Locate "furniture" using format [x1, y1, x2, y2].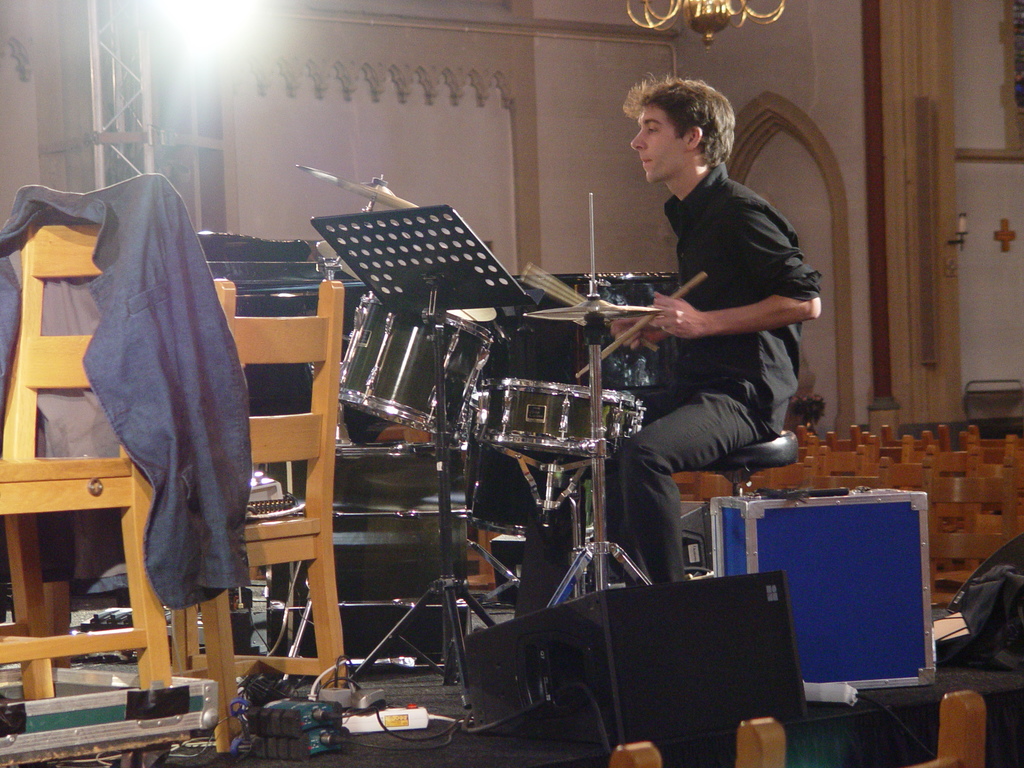
[703, 428, 799, 495].
